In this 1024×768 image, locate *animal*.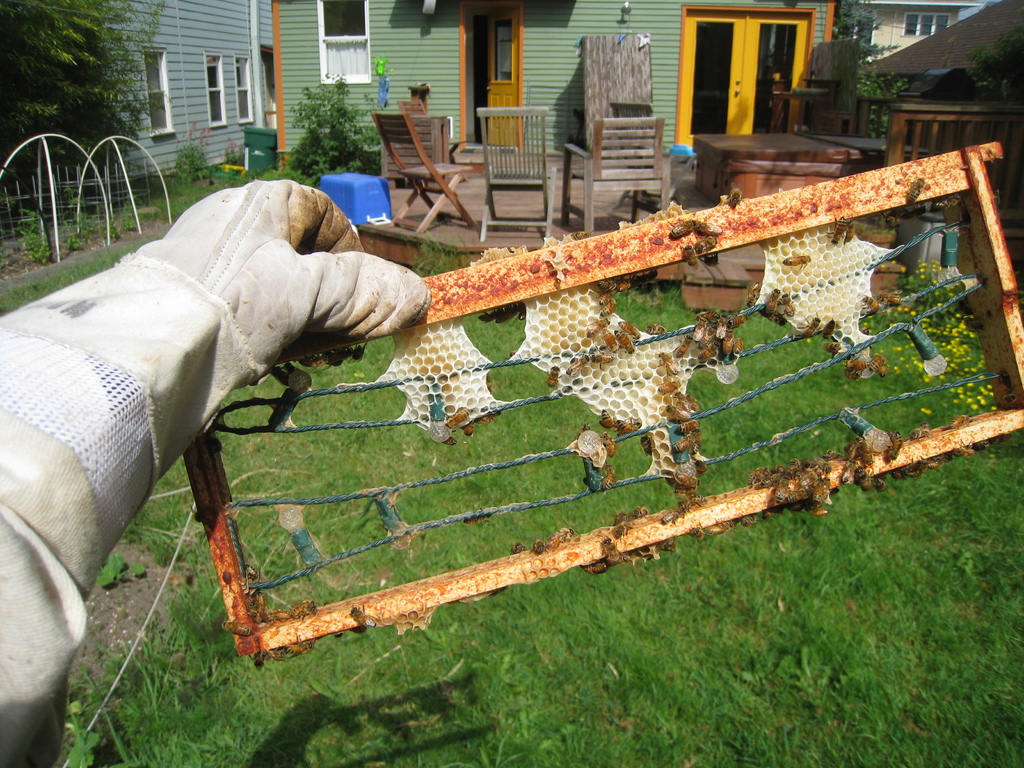
Bounding box: detection(638, 506, 646, 516).
